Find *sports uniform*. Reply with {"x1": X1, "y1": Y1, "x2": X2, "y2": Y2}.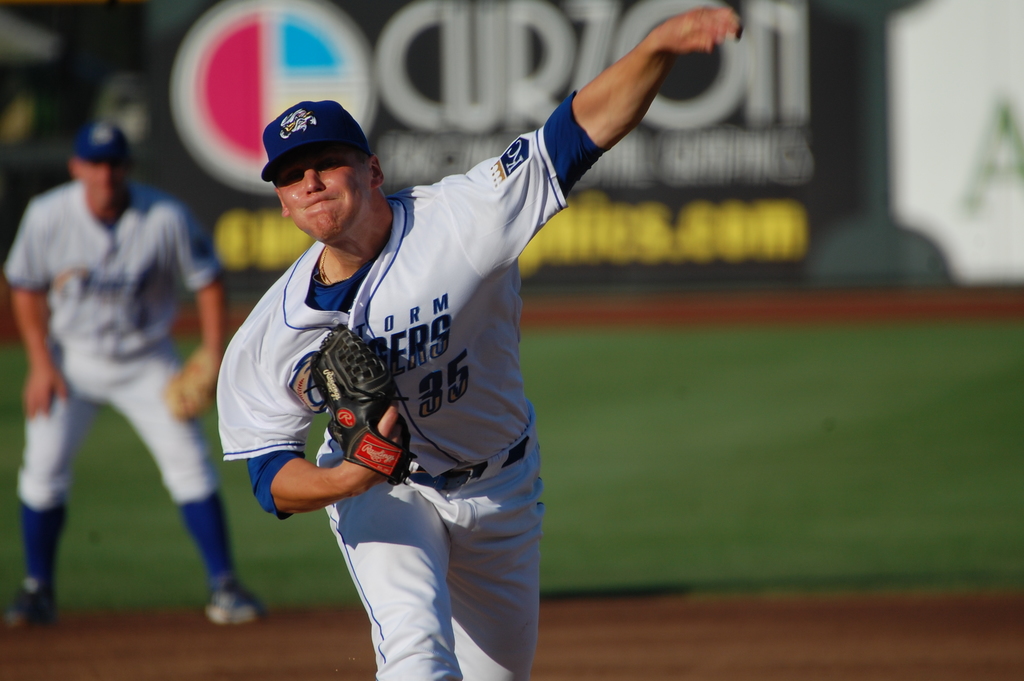
{"x1": 4, "y1": 120, "x2": 265, "y2": 630}.
